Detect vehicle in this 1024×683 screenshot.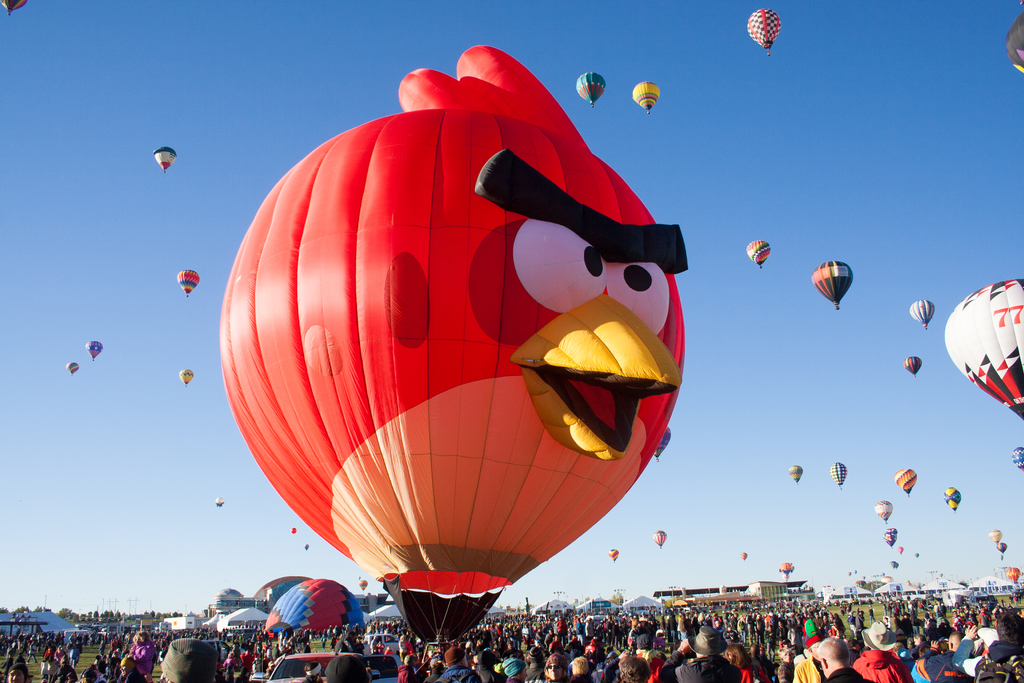
Detection: (200, 638, 272, 667).
